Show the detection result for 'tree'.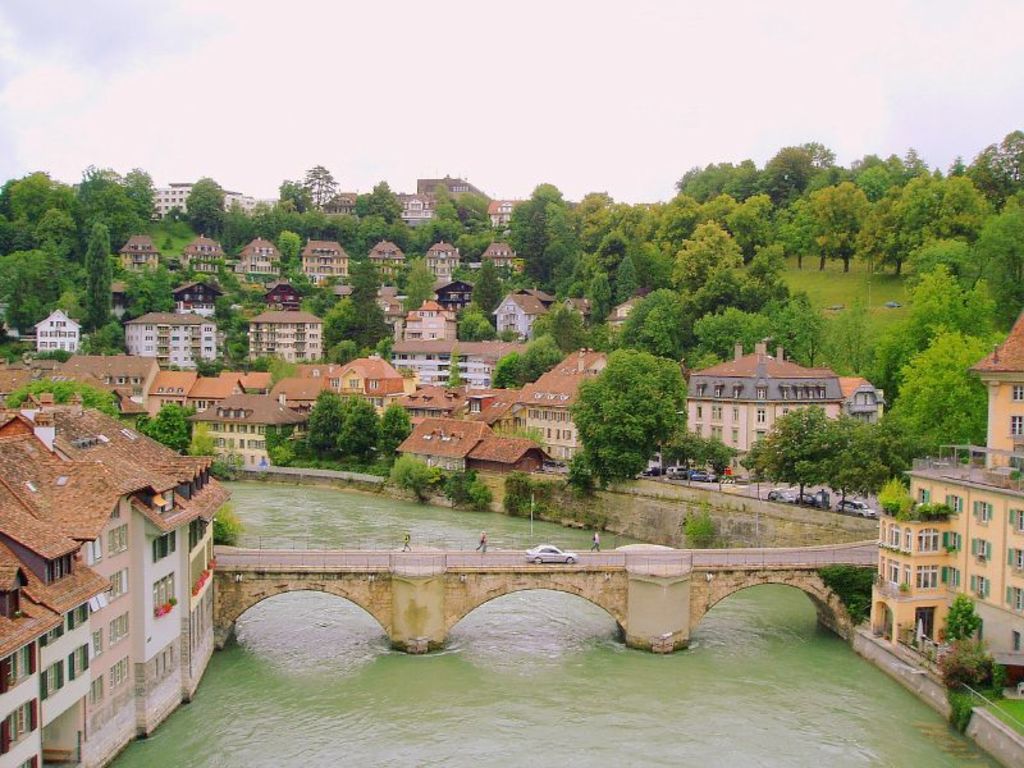
x1=580, y1=193, x2=608, y2=279.
